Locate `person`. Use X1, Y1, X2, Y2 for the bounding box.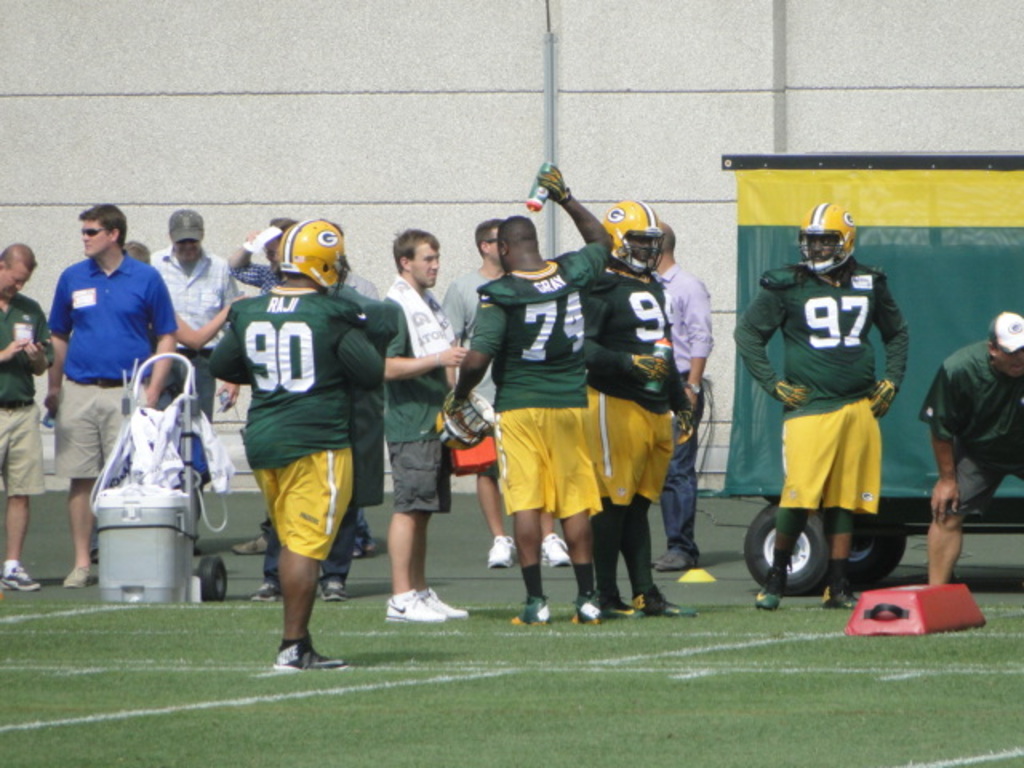
240, 474, 373, 603.
